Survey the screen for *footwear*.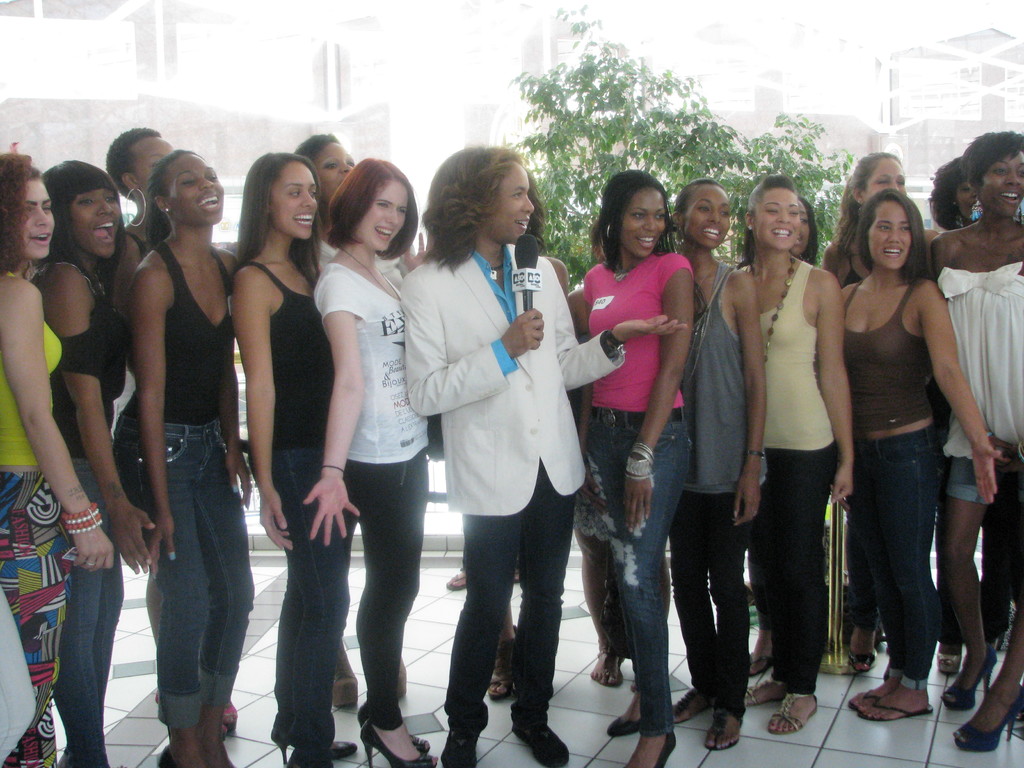
Survey found: (154,744,177,767).
